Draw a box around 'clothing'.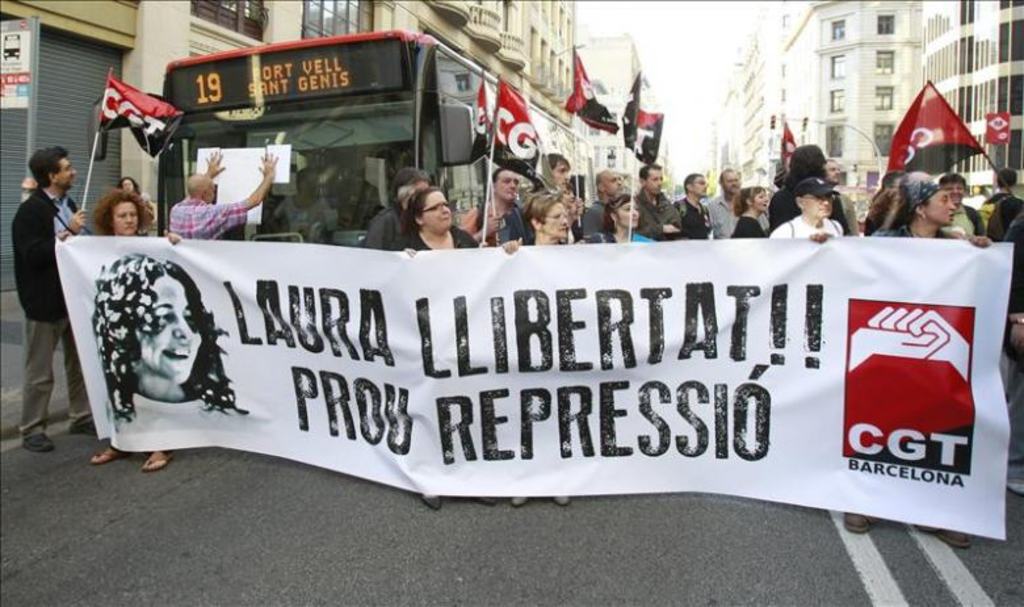
[729, 214, 764, 242].
